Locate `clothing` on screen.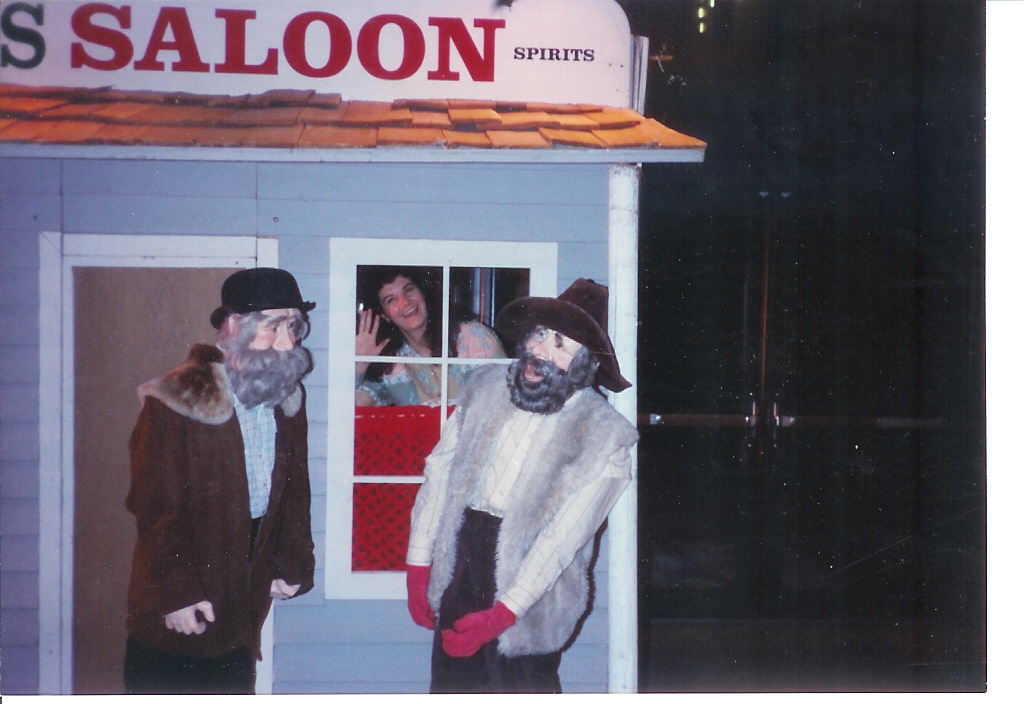
On screen at rect(405, 359, 634, 683).
